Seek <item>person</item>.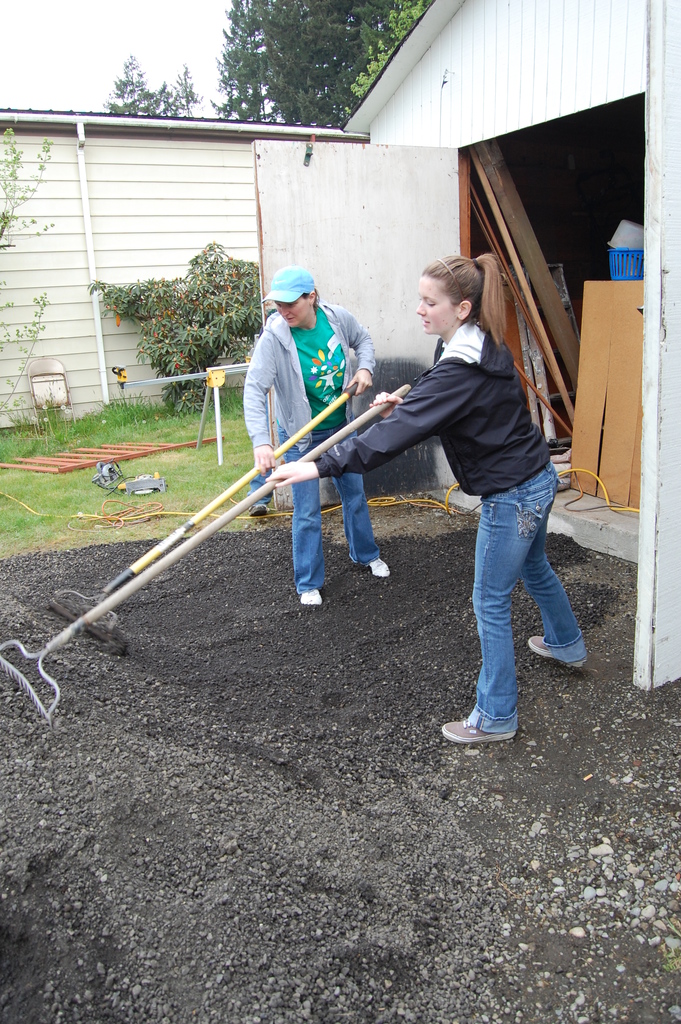
<bbox>242, 267, 398, 615</bbox>.
